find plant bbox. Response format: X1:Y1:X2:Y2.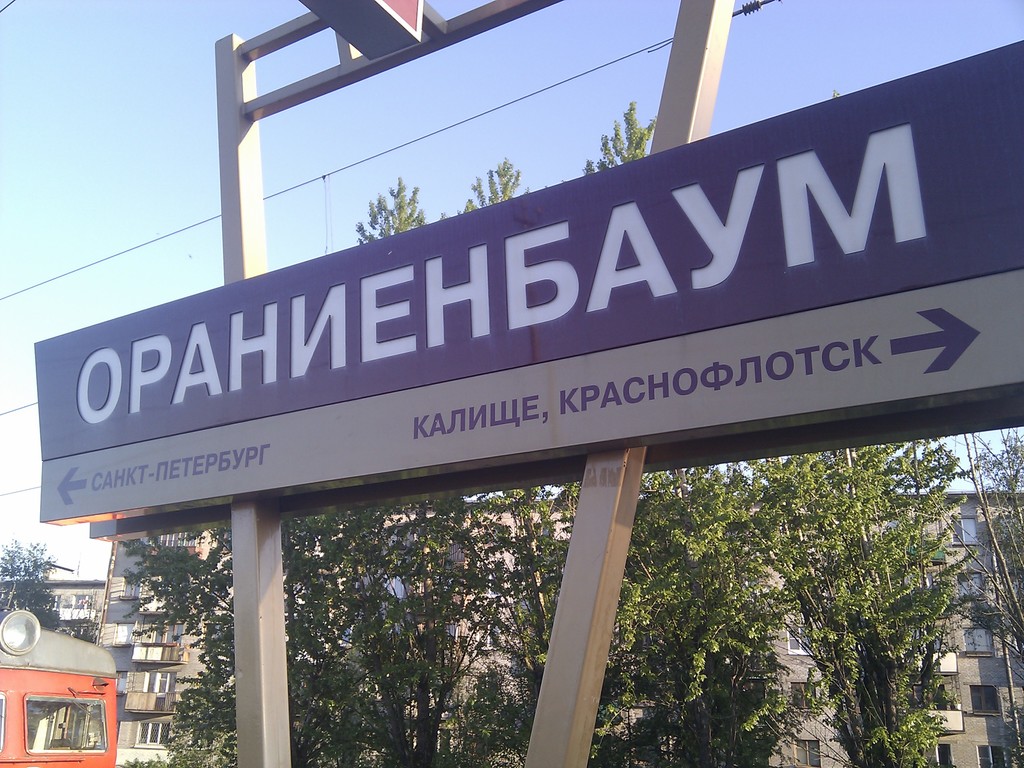
116:750:170:767.
